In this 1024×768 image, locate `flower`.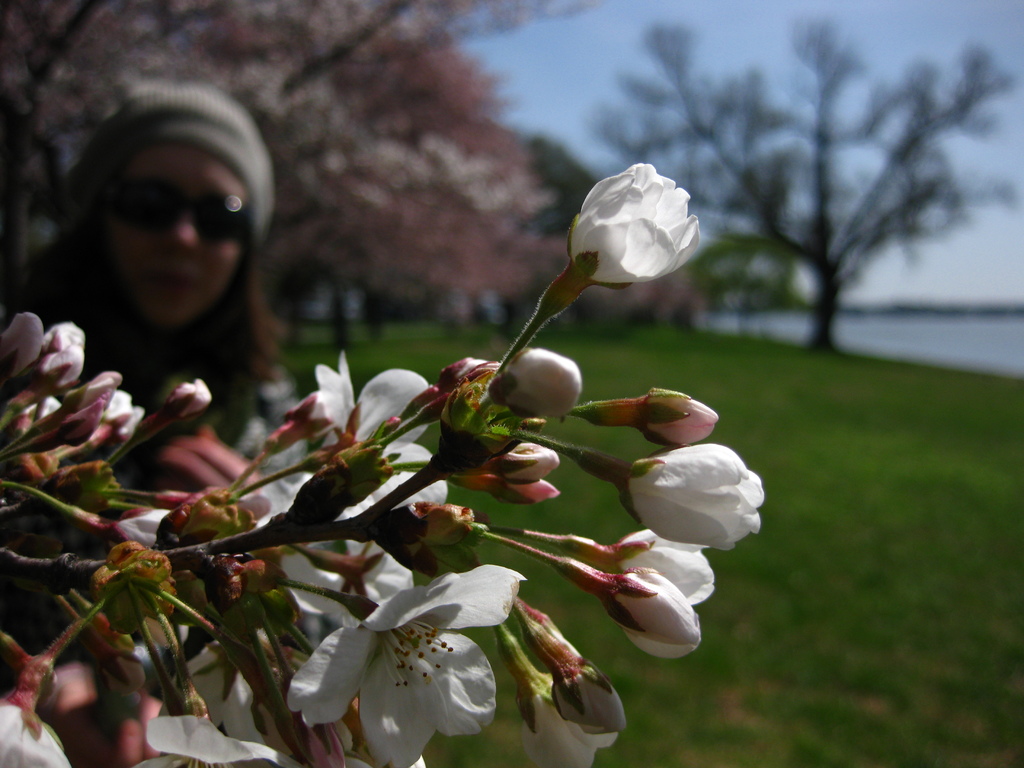
Bounding box: locate(513, 672, 598, 767).
